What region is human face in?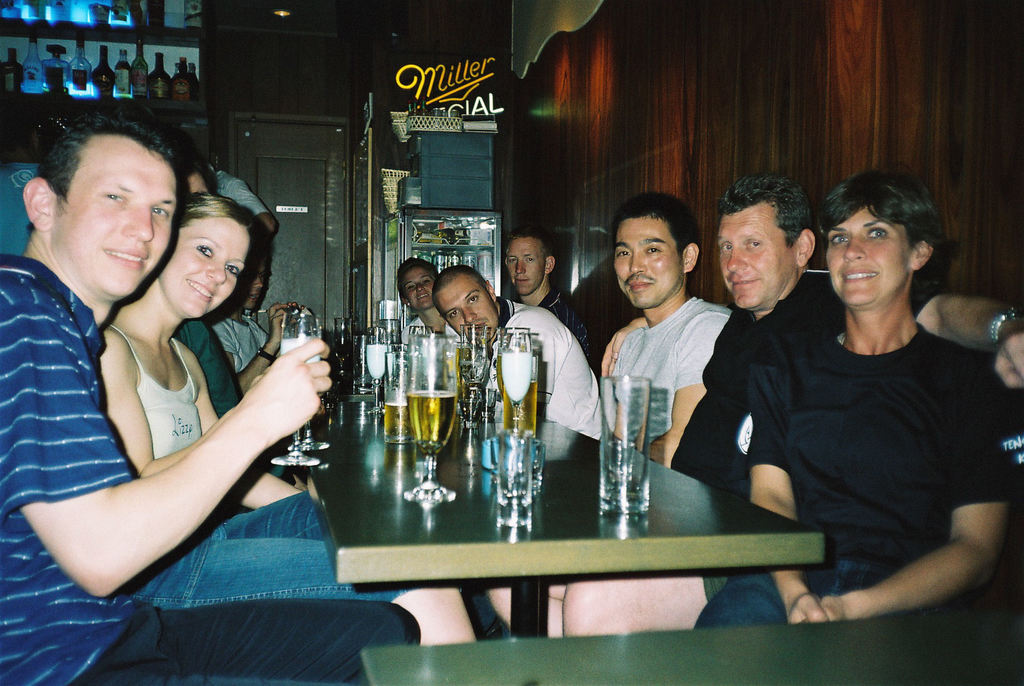
select_region(153, 221, 260, 304).
